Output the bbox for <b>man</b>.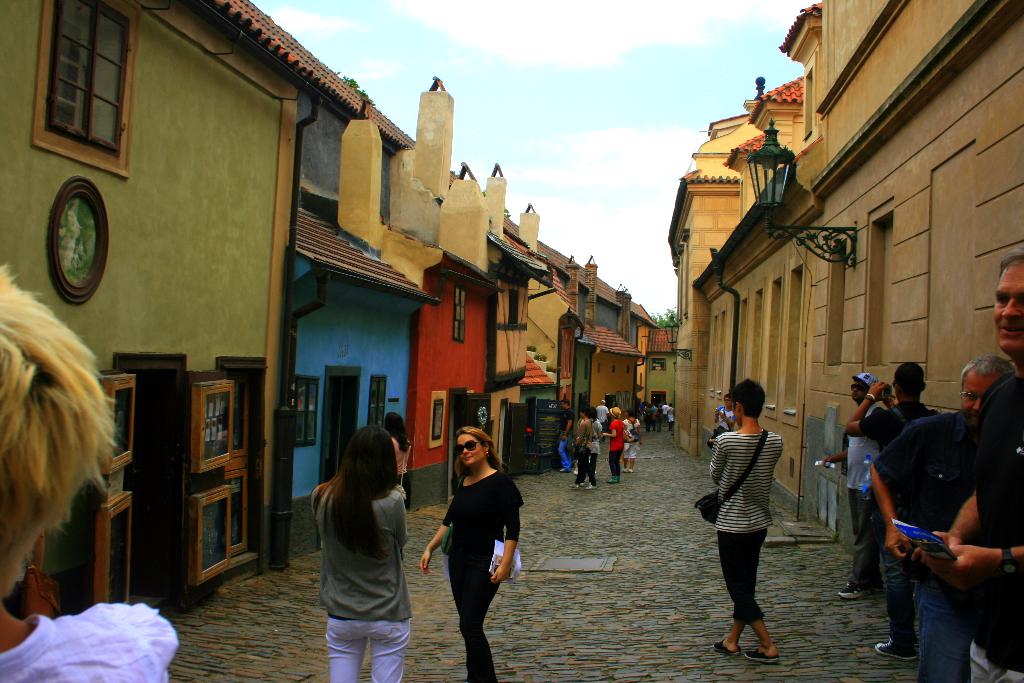
rect(708, 376, 787, 662).
